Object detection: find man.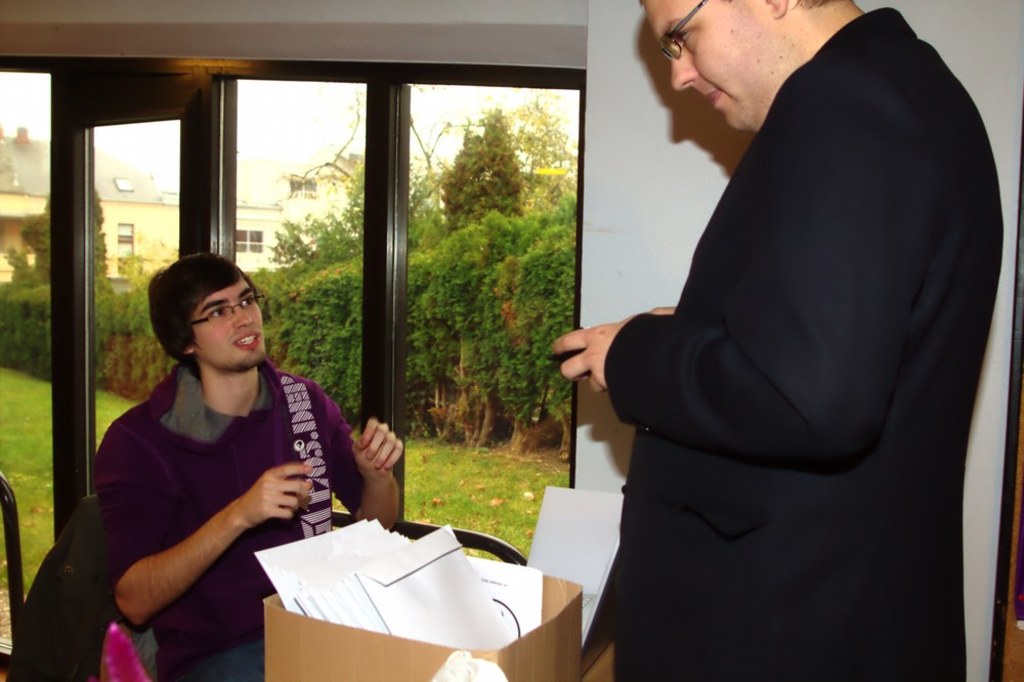
bbox=(90, 255, 404, 681).
